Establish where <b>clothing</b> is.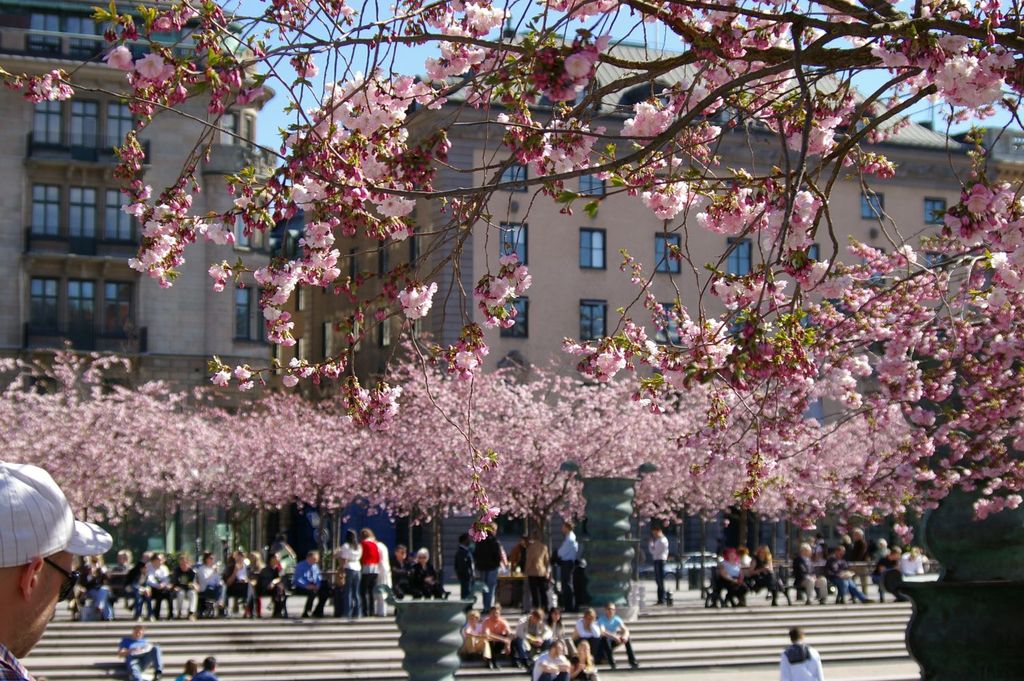
Established at 0,646,35,680.
